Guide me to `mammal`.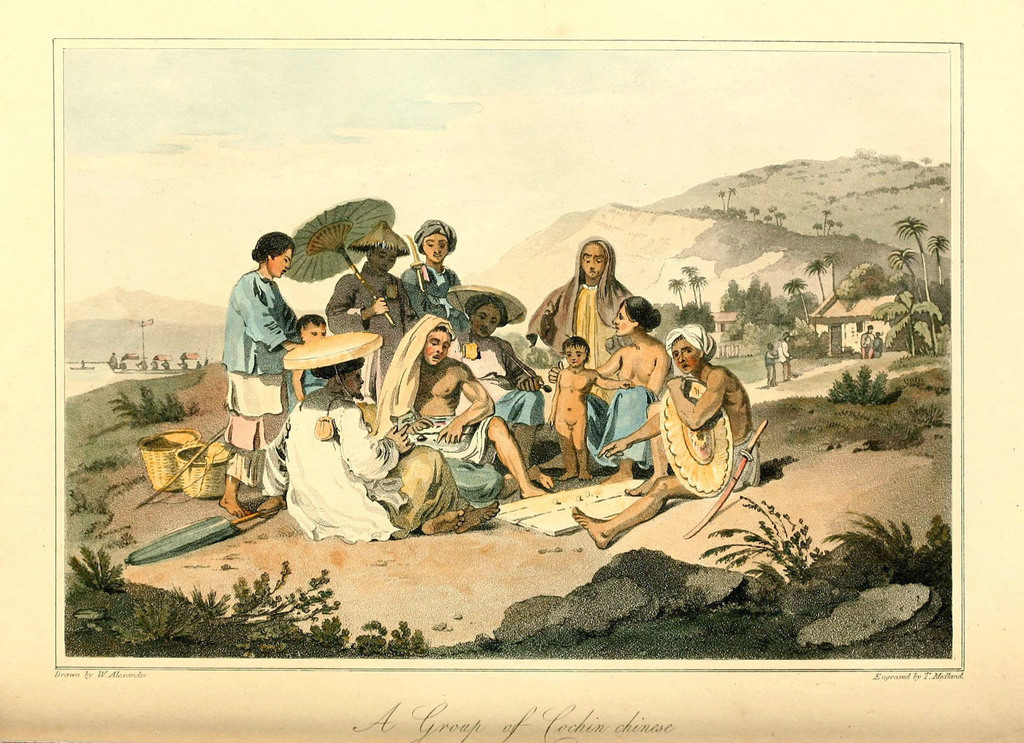
Guidance: 134 358 145 367.
